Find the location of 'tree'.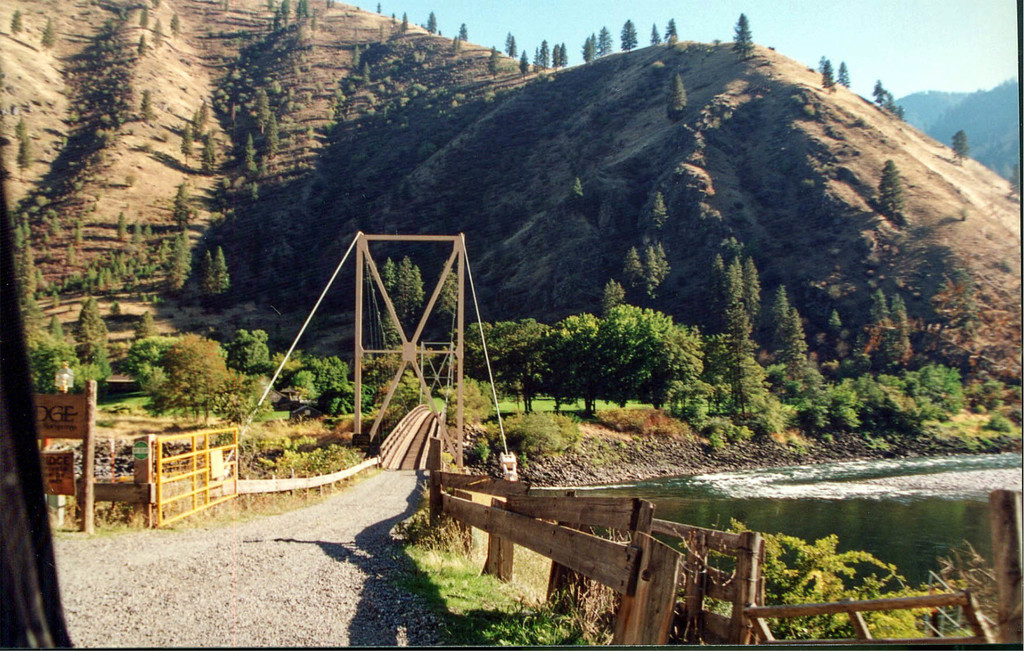
Location: [x1=668, y1=76, x2=689, y2=126].
